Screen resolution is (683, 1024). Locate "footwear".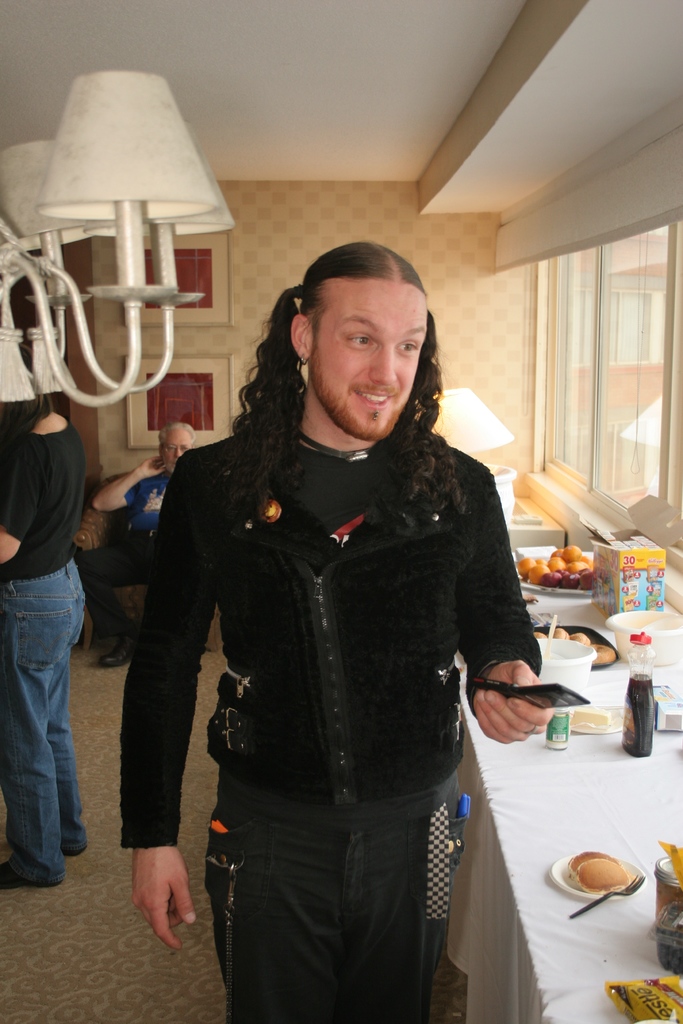
0, 863, 62, 891.
